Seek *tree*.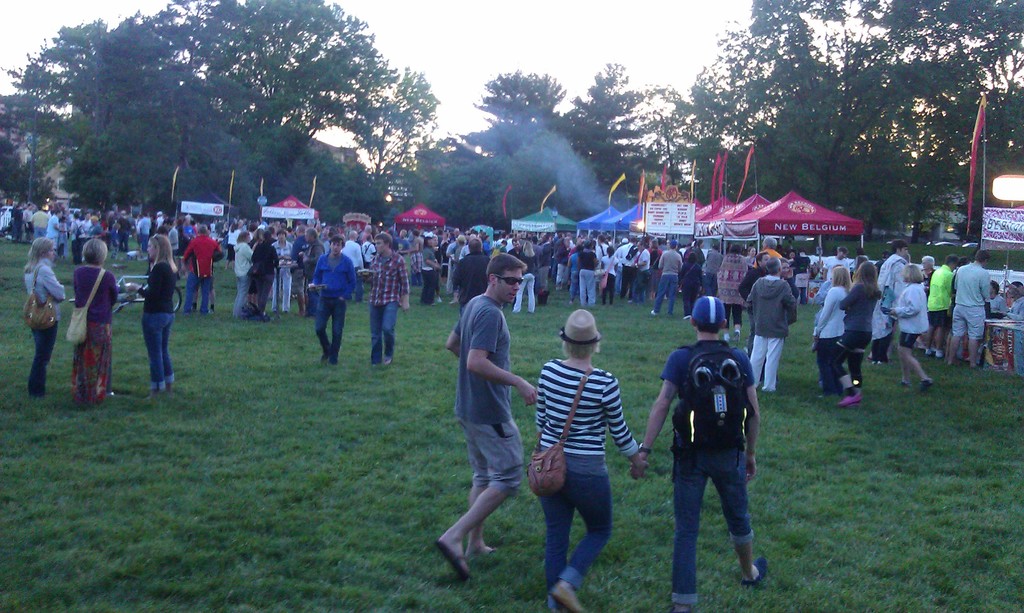
region(865, 1, 1023, 111).
